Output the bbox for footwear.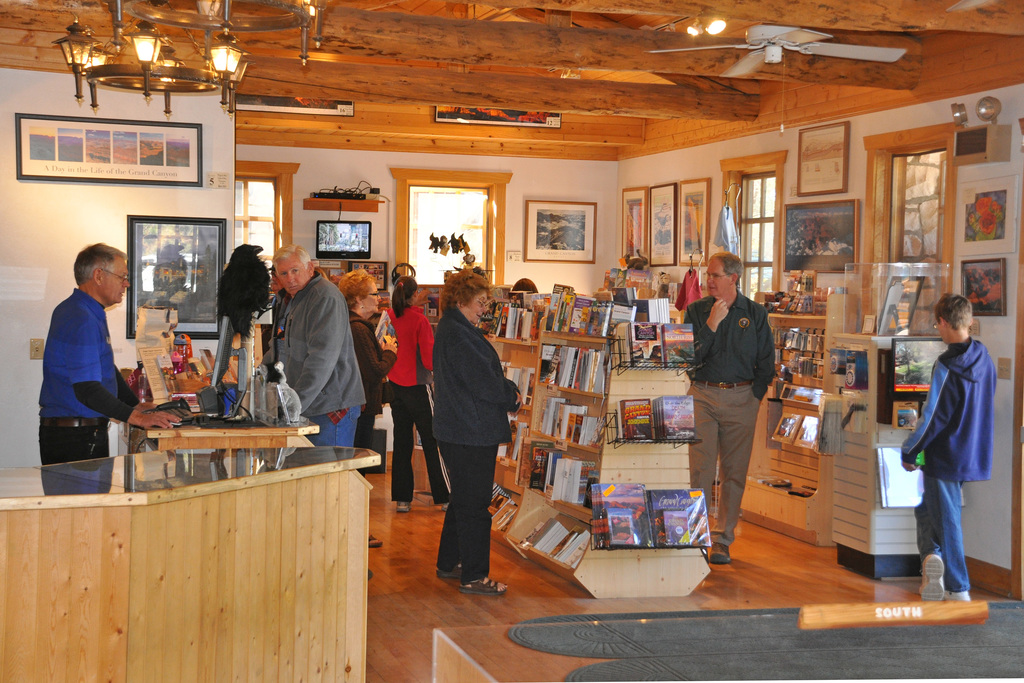
x1=709, y1=542, x2=733, y2=563.
